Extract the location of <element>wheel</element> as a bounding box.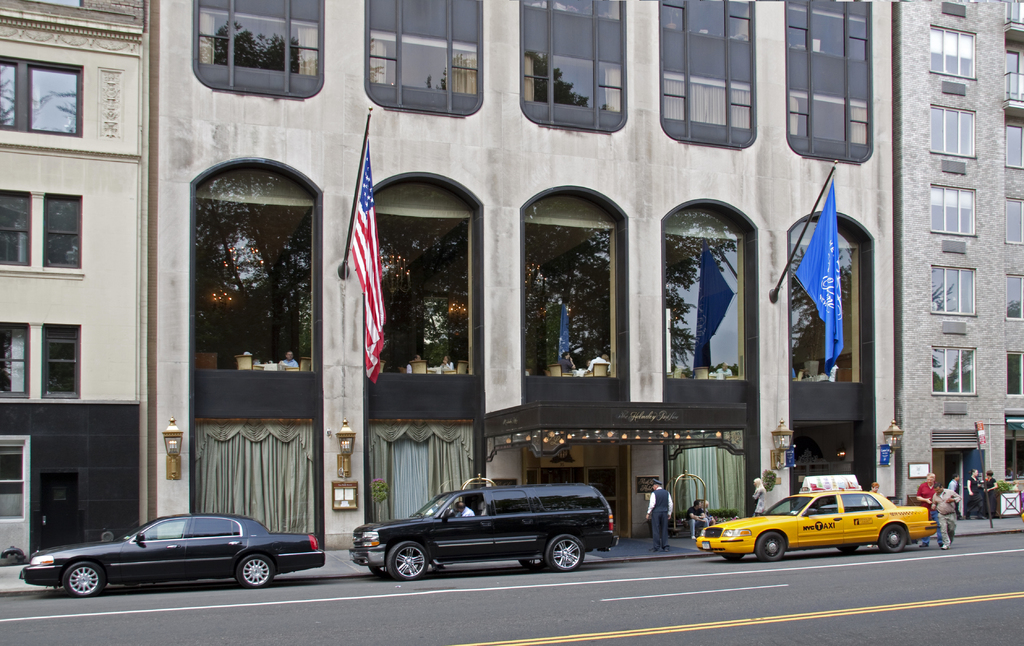
[758,535,786,562].
